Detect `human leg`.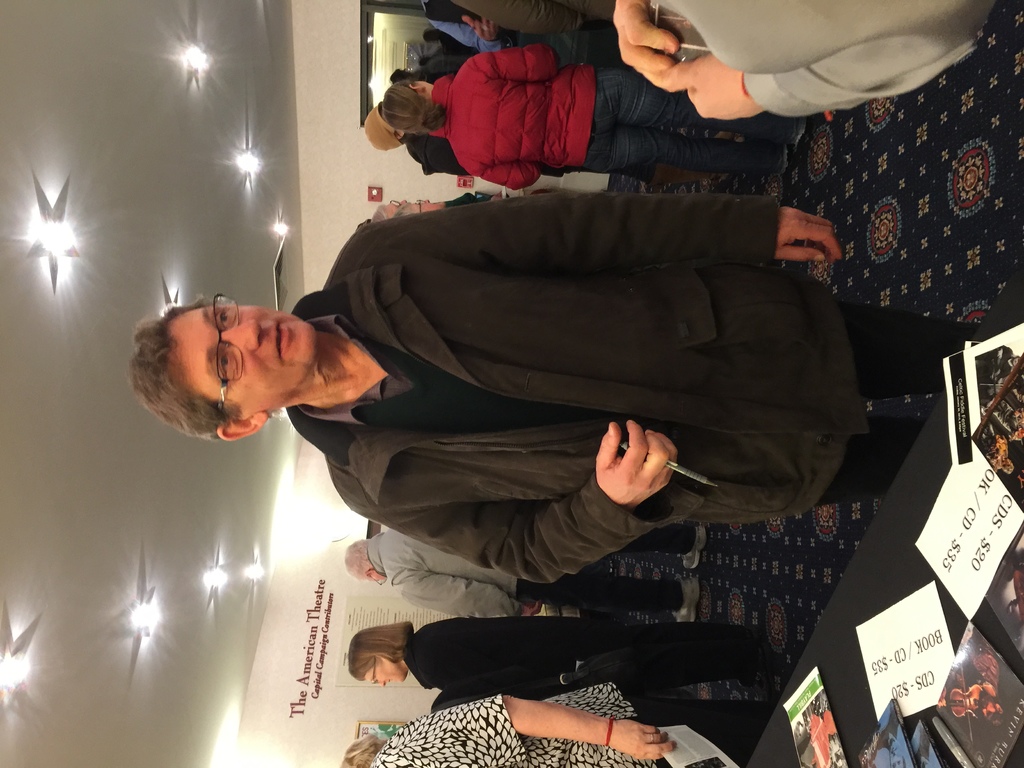
Detected at 802,294,983,396.
